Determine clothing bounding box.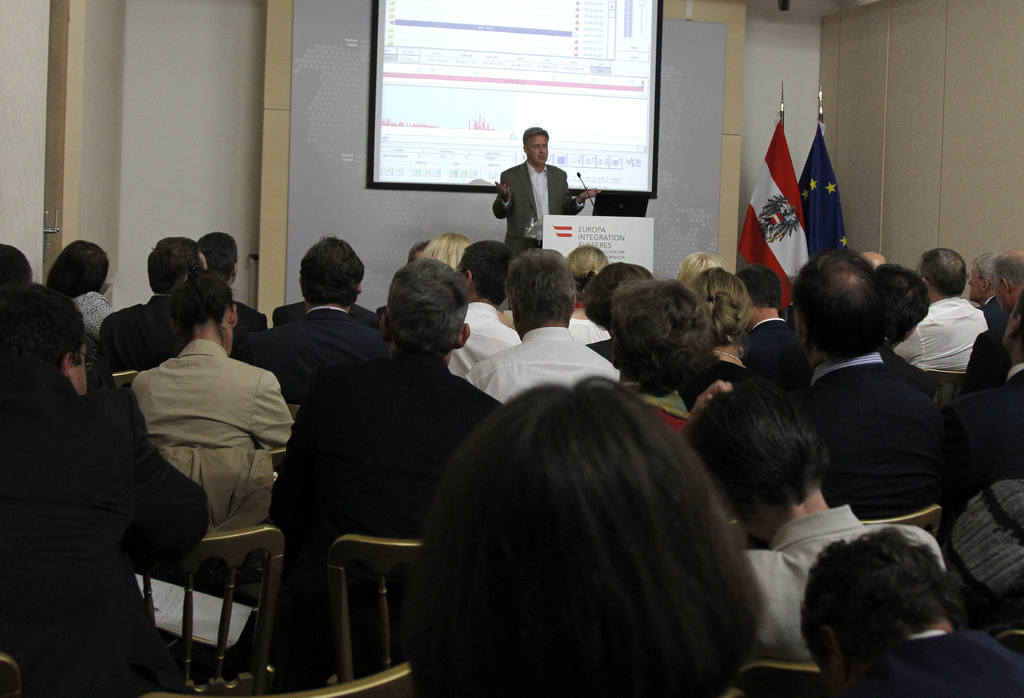
Determined: [738, 316, 812, 396].
